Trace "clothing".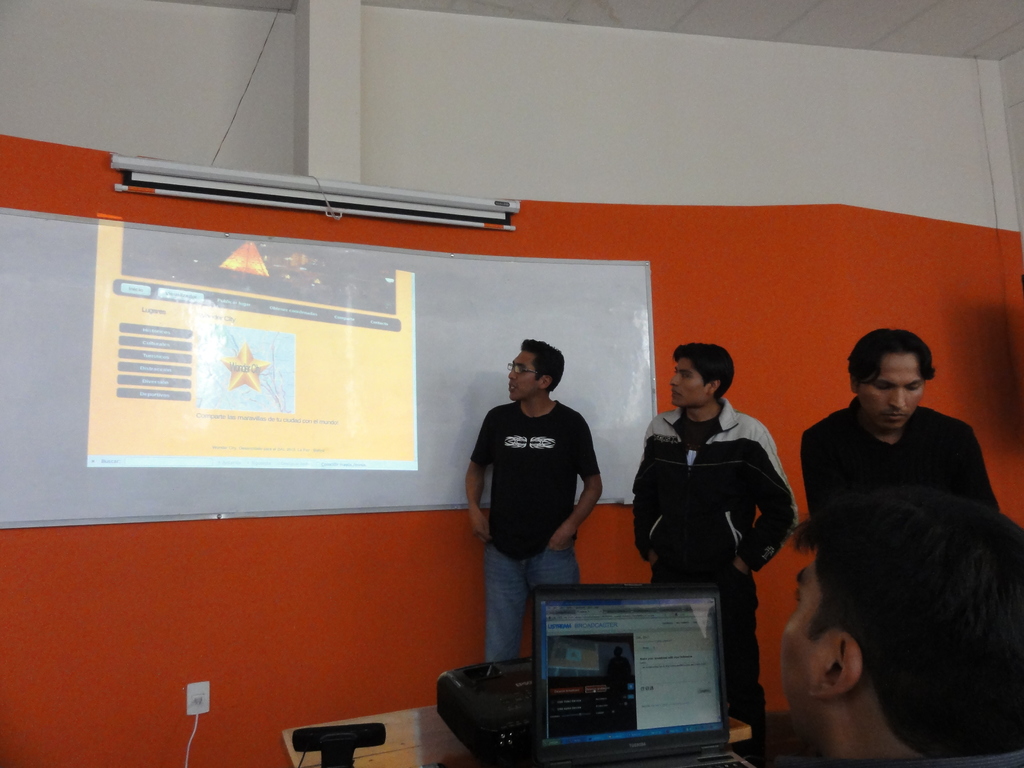
Traced to crop(451, 395, 611, 667).
